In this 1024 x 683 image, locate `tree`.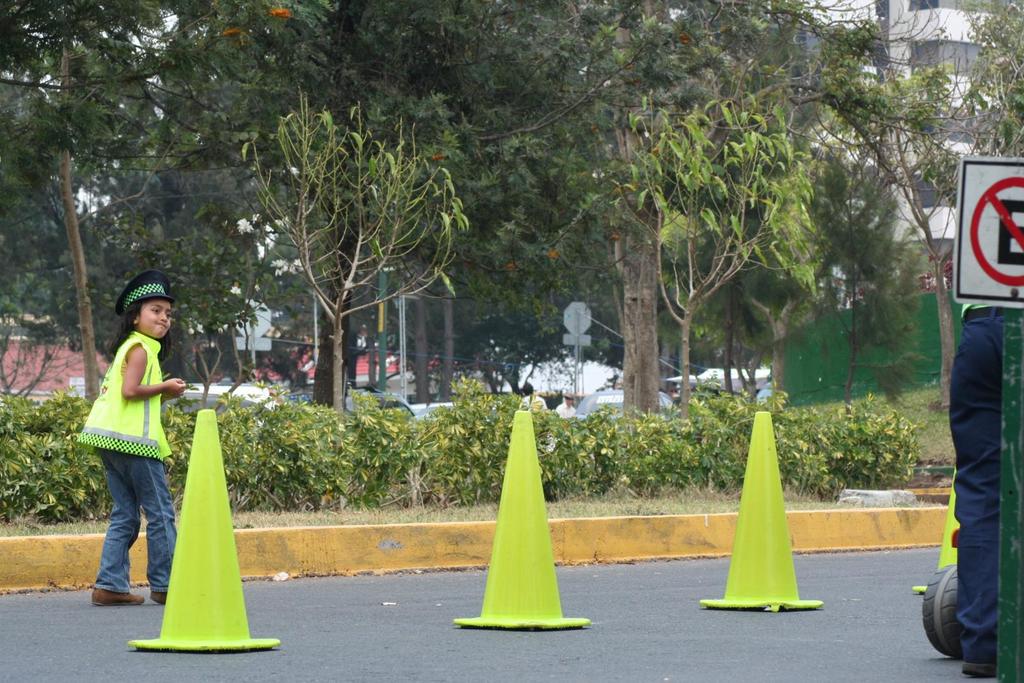
Bounding box: BBox(457, 127, 603, 393).
